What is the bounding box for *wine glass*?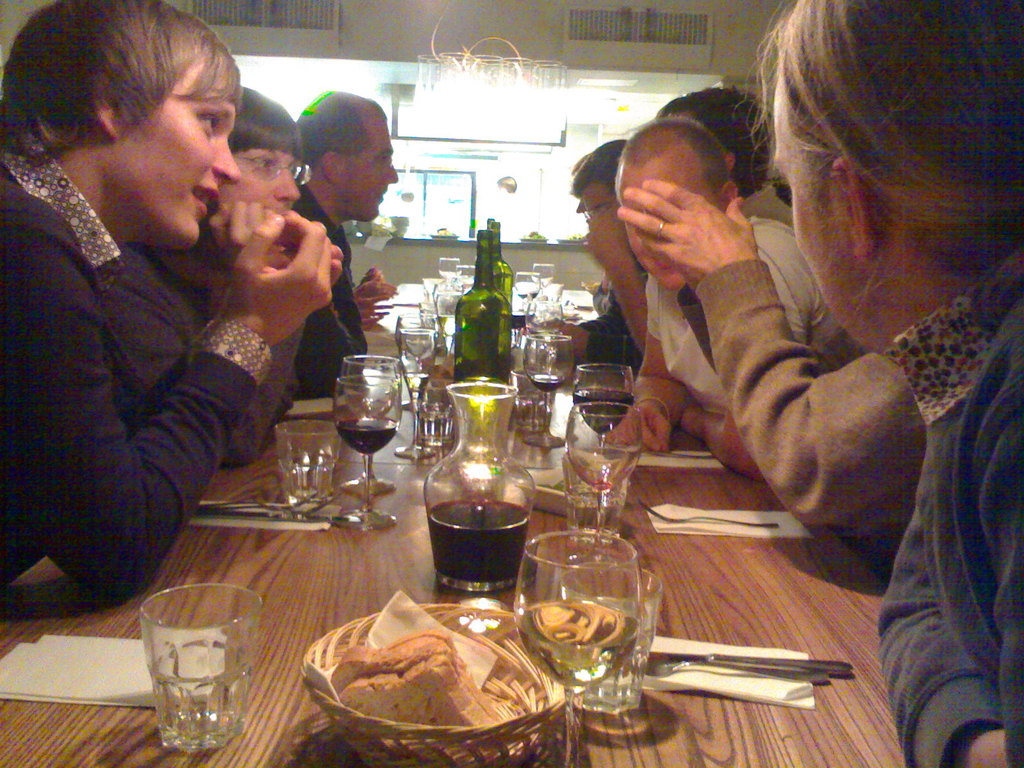
x1=396 y1=327 x2=438 y2=461.
